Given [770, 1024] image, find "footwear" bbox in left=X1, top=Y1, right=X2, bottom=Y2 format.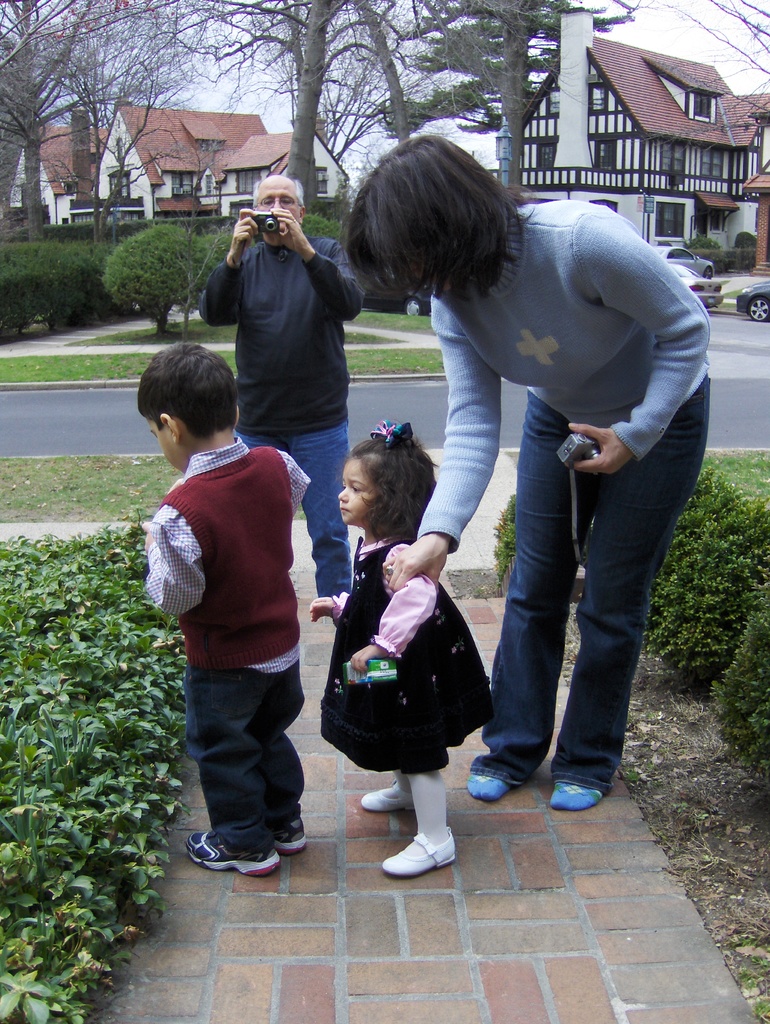
left=362, top=781, right=408, bottom=815.
